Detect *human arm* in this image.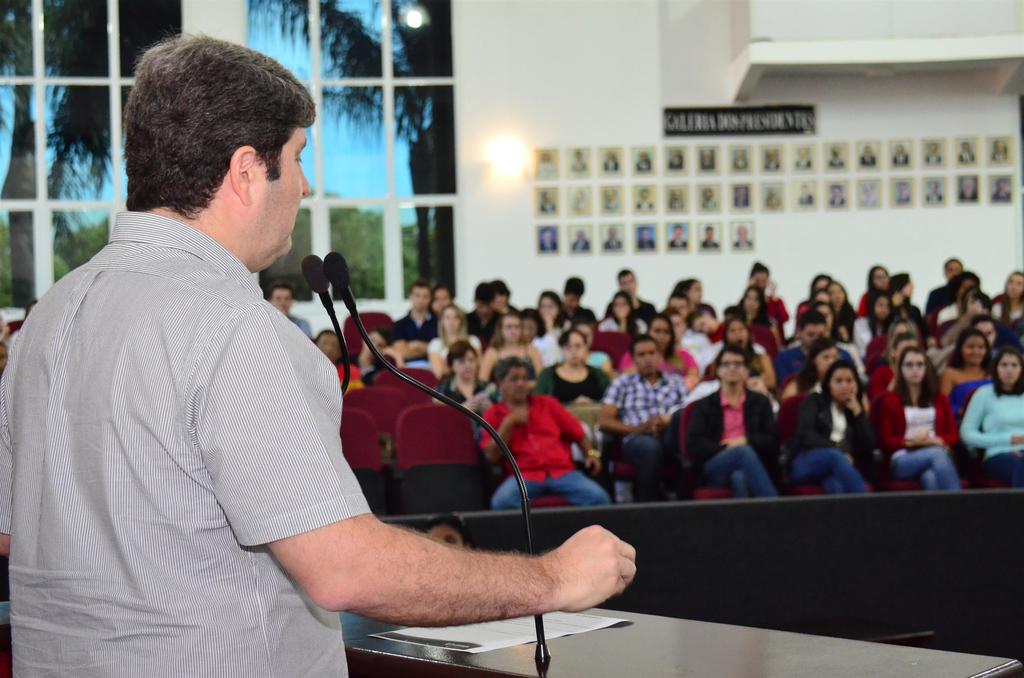
Detection: [793,396,848,458].
